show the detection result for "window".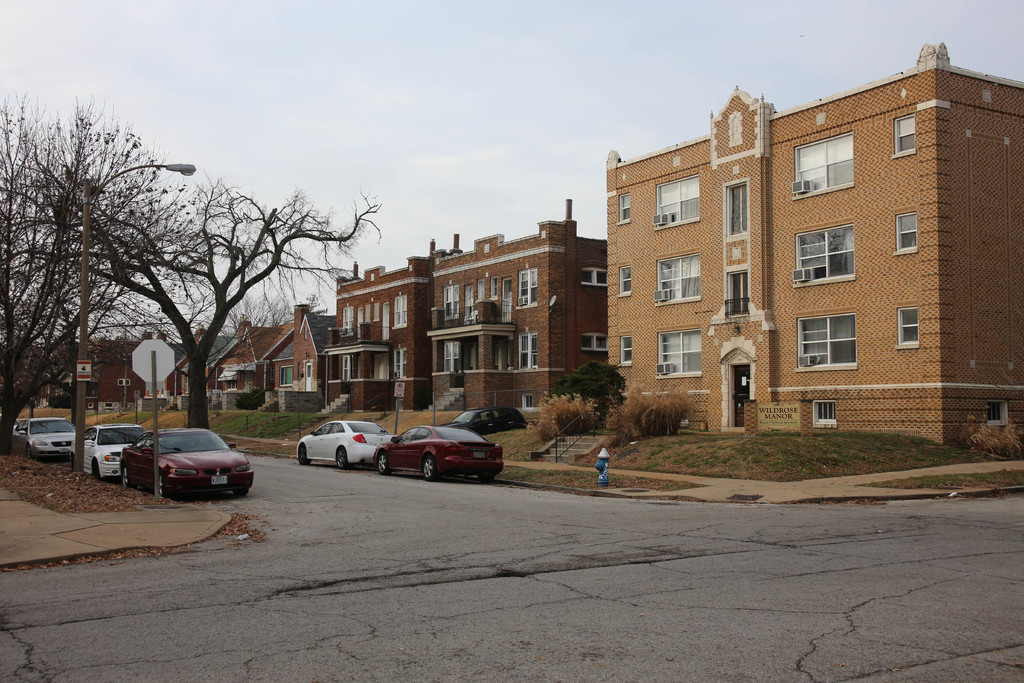
x1=655, y1=325, x2=703, y2=379.
